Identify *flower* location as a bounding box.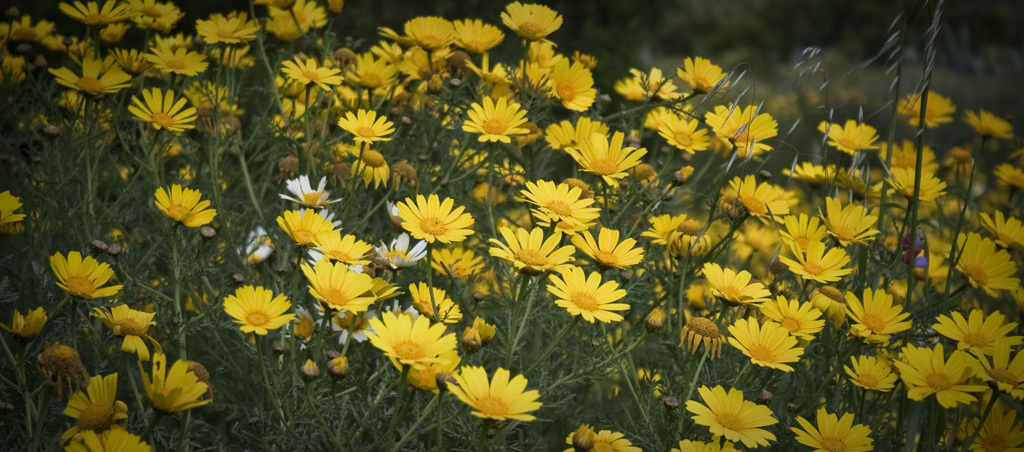
{"x1": 699, "y1": 261, "x2": 768, "y2": 305}.
